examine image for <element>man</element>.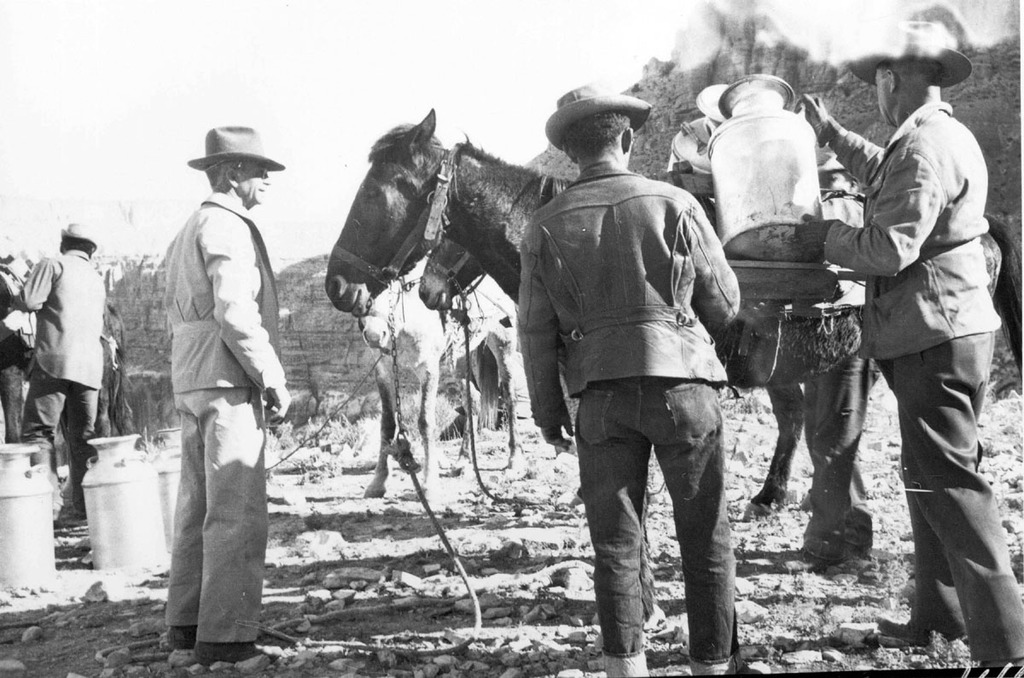
Examination result: l=16, t=216, r=110, b=527.
